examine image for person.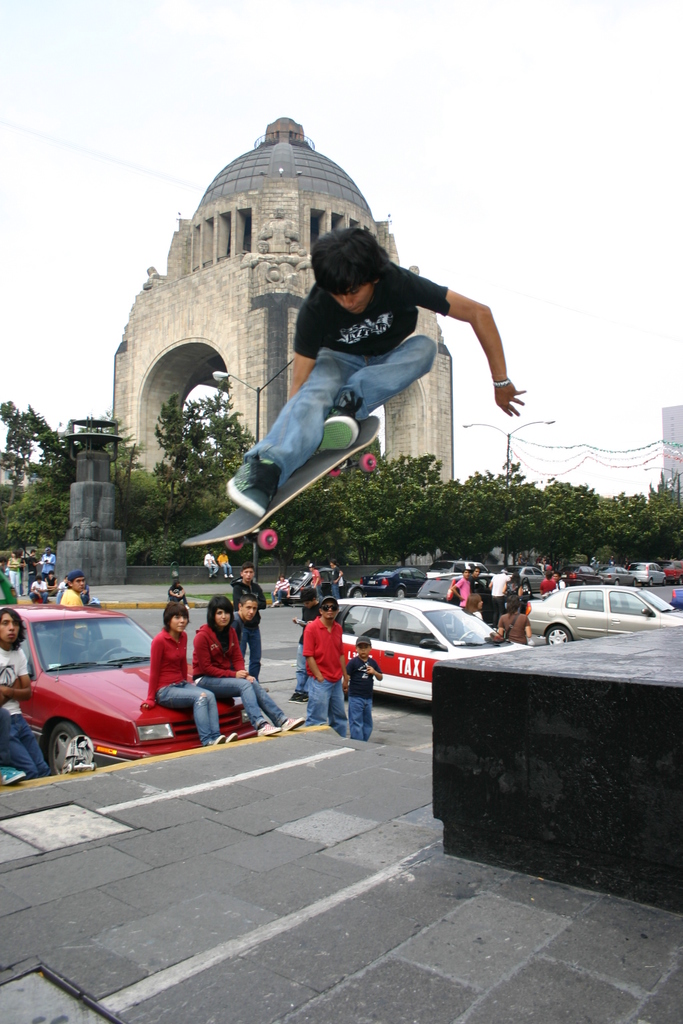
Examination result: (left=0, top=605, right=56, bottom=782).
